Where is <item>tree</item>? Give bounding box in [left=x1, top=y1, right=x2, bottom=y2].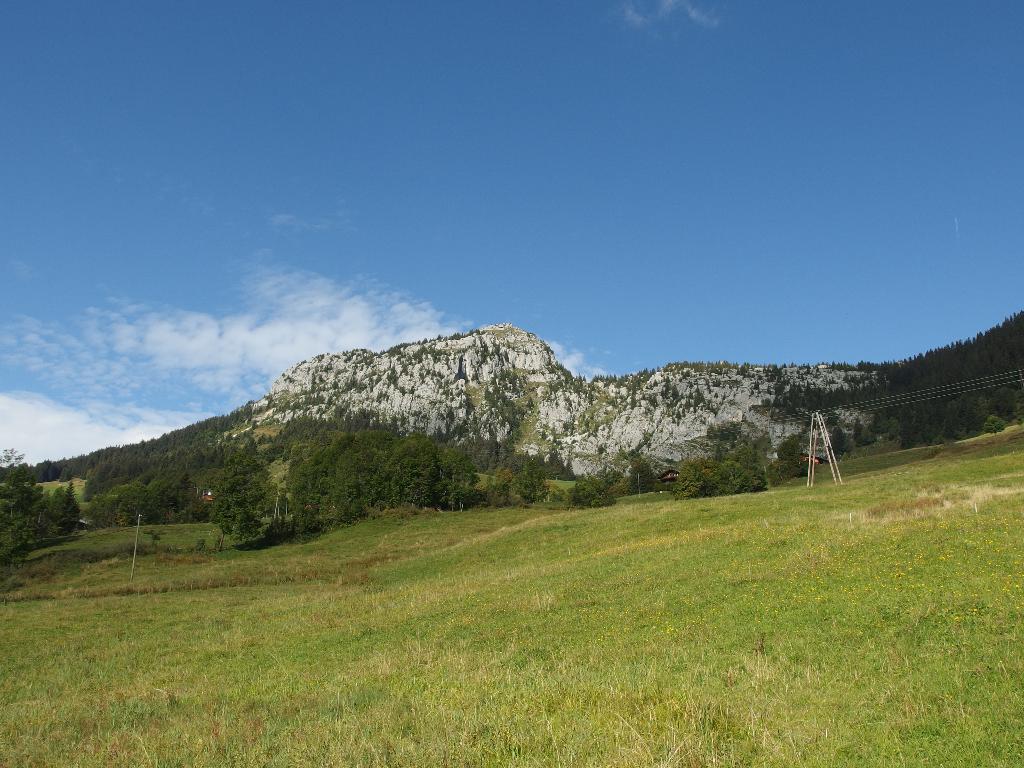
[left=509, top=470, right=540, bottom=508].
